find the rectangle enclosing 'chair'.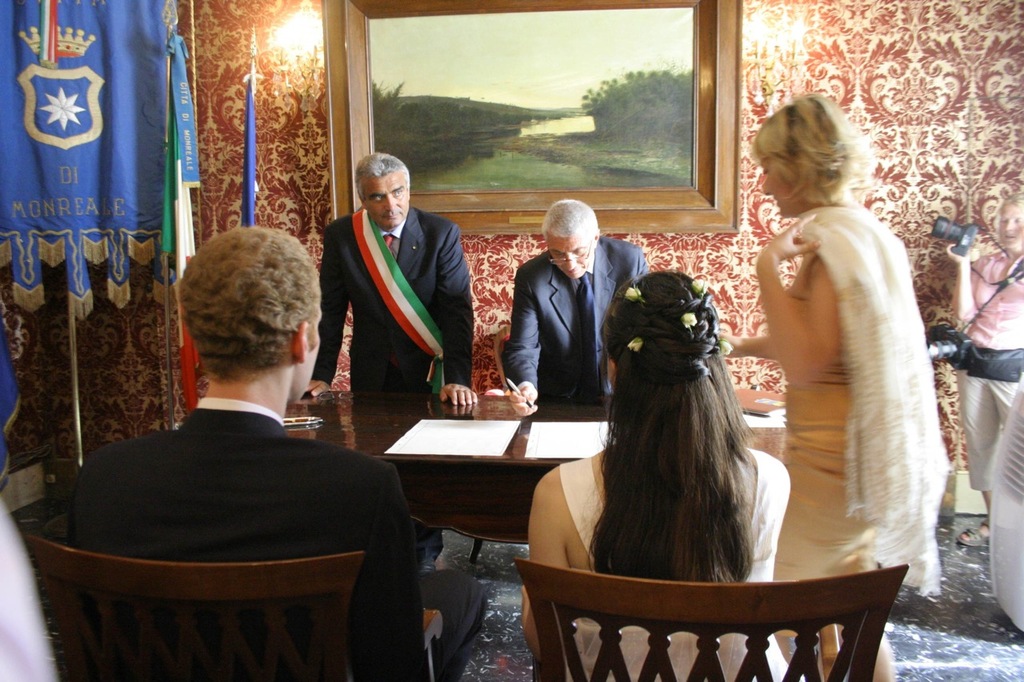
(28,529,448,681).
